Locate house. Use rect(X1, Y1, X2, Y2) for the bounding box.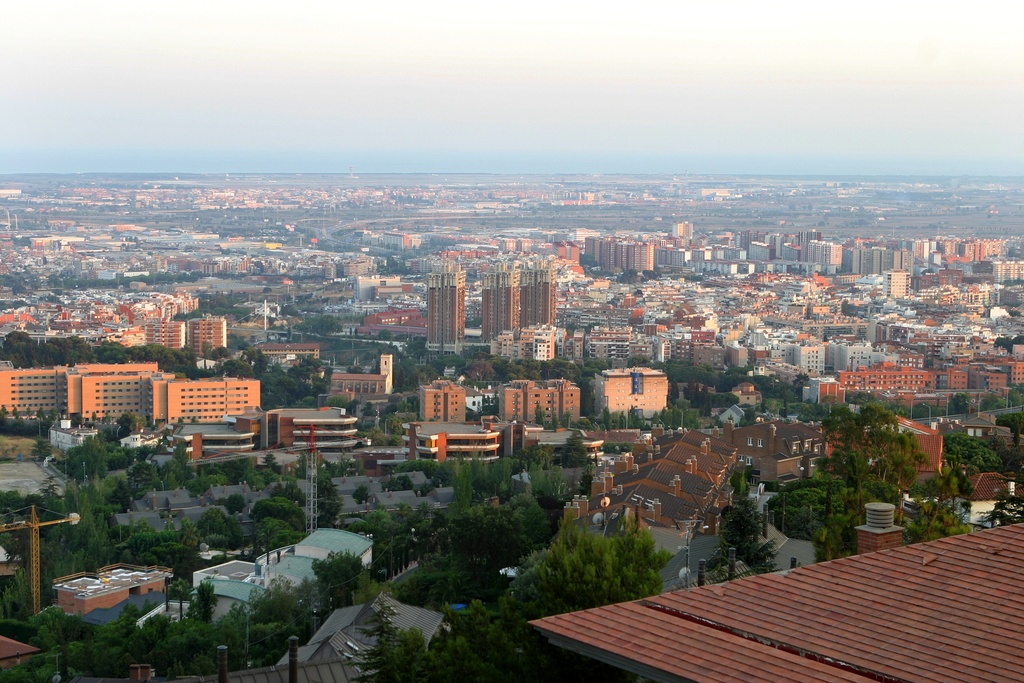
rect(309, 591, 452, 667).
